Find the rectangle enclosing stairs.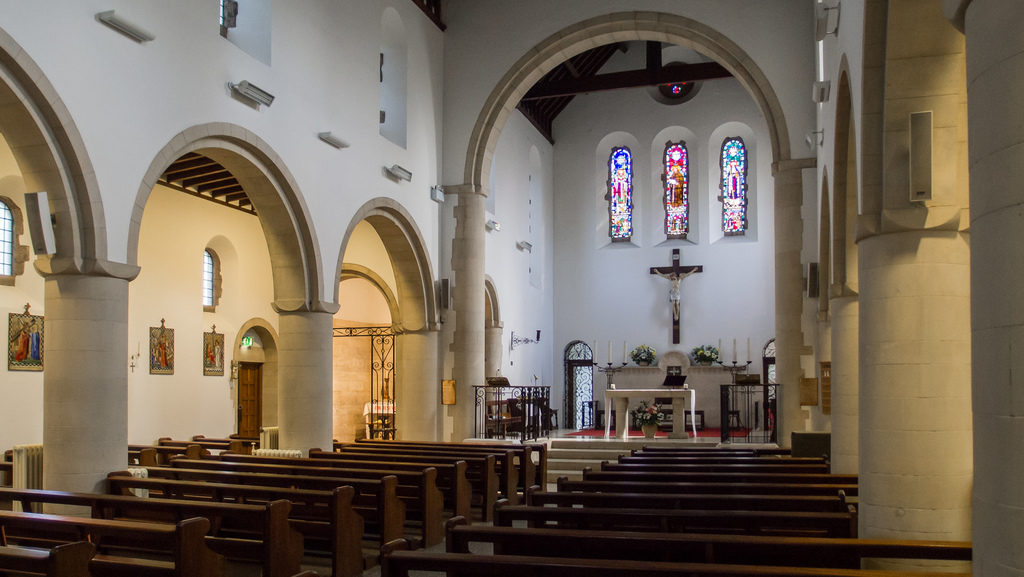
548 439 717 485.
